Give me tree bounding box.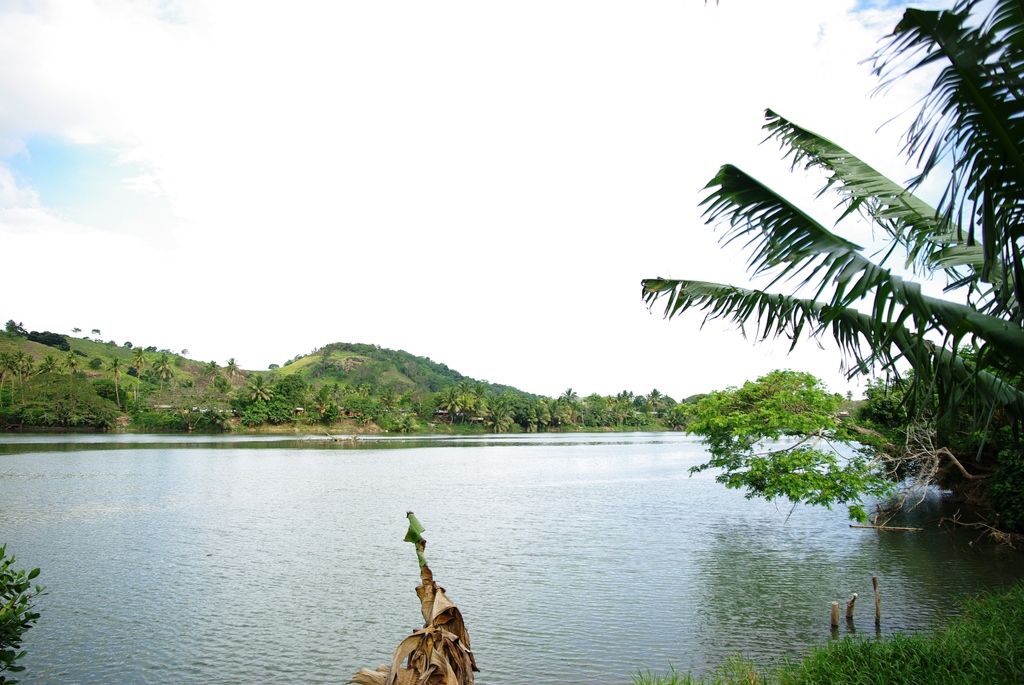
crop(0, 539, 52, 684).
